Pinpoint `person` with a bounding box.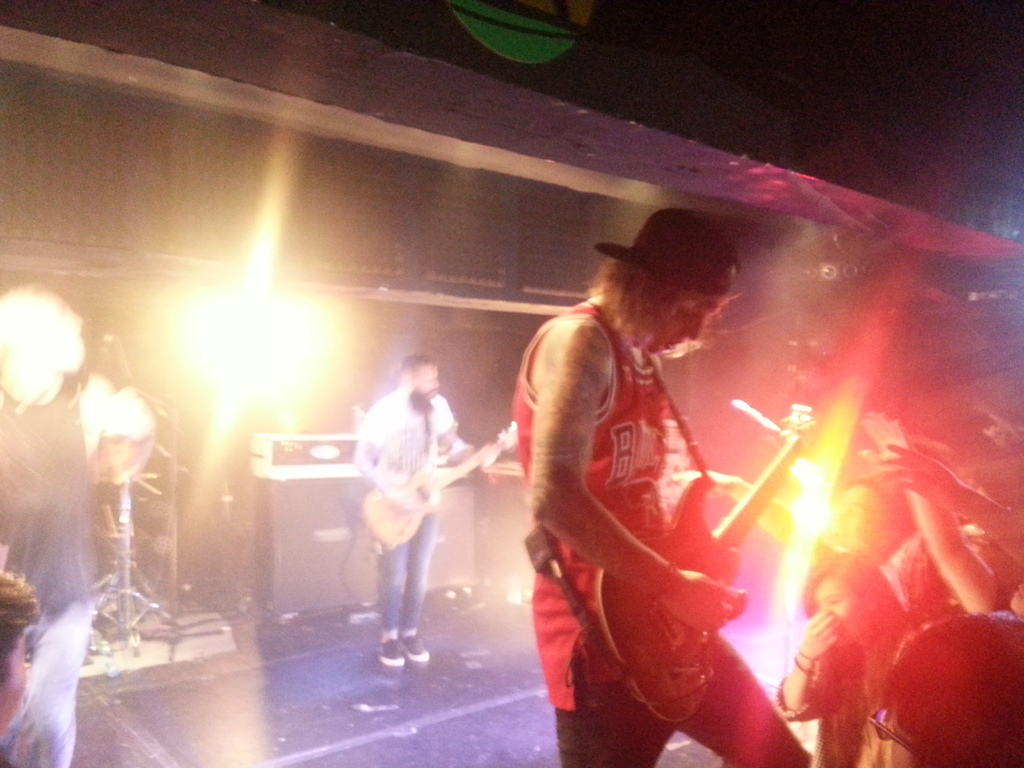
<bbox>0, 376, 95, 766</bbox>.
